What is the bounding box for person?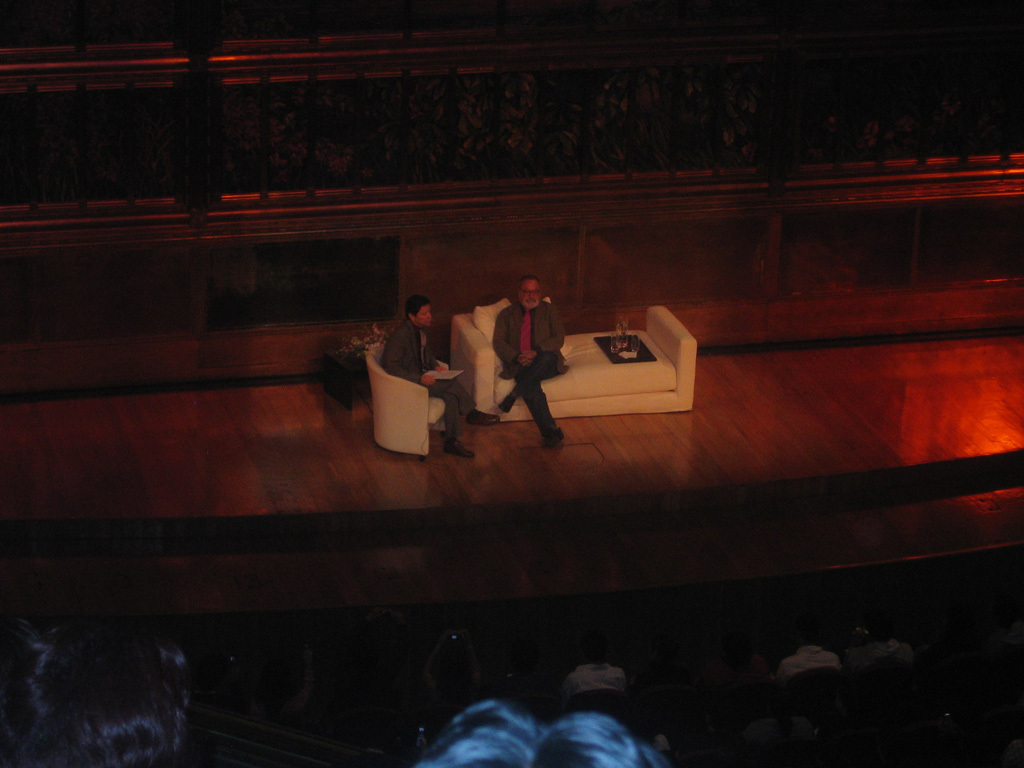
{"x1": 503, "y1": 256, "x2": 558, "y2": 423}.
